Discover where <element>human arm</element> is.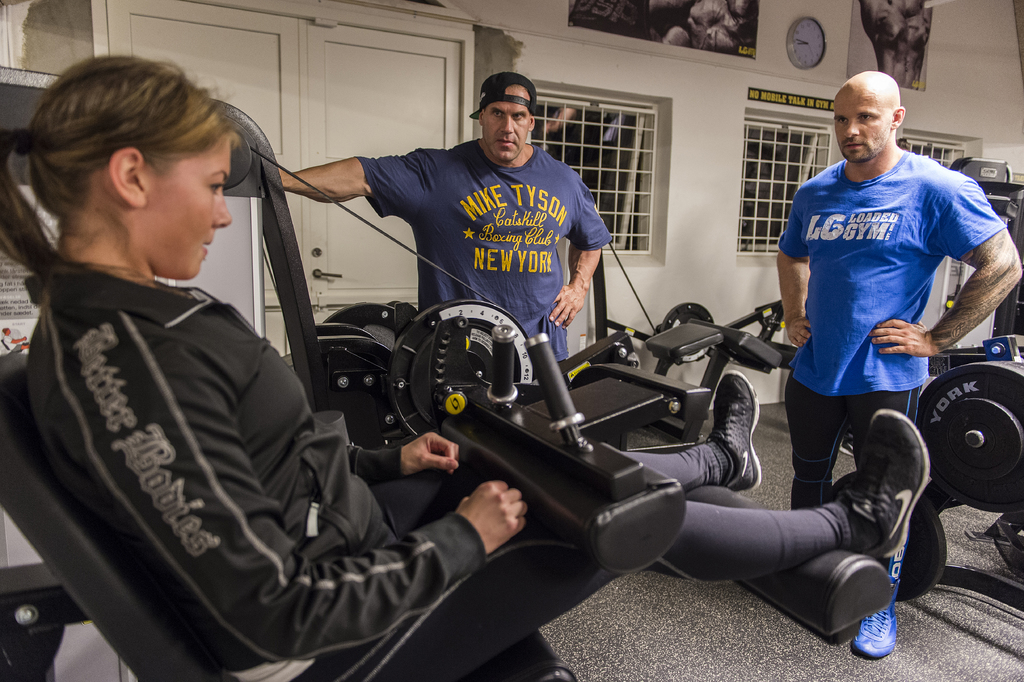
Discovered at box(537, 166, 615, 332).
